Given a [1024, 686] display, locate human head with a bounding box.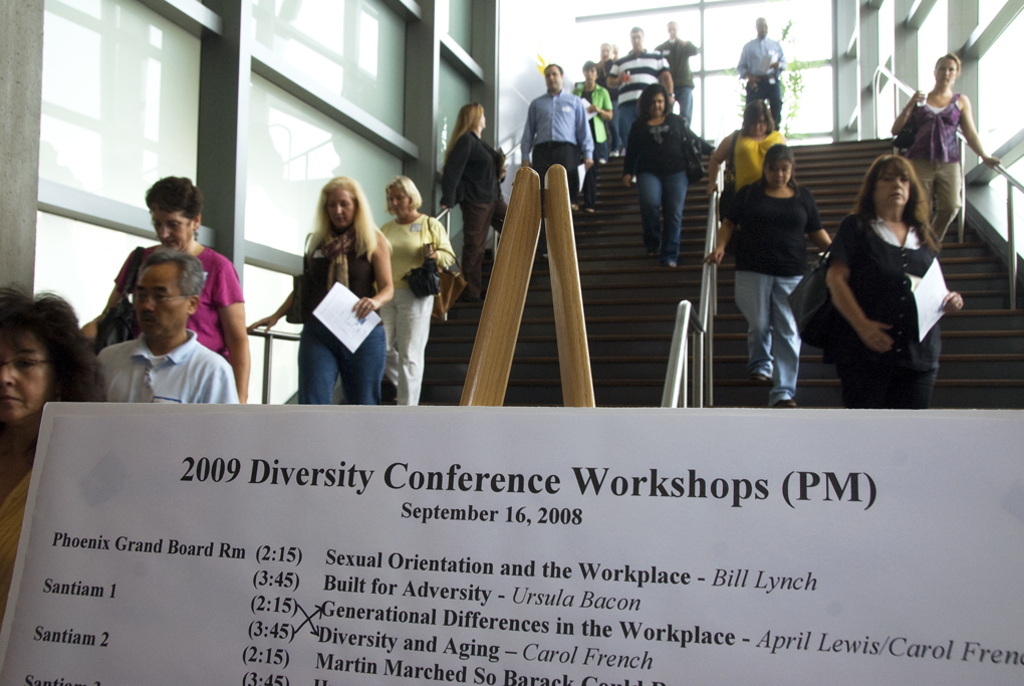
Located: (639, 84, 670, 122).
